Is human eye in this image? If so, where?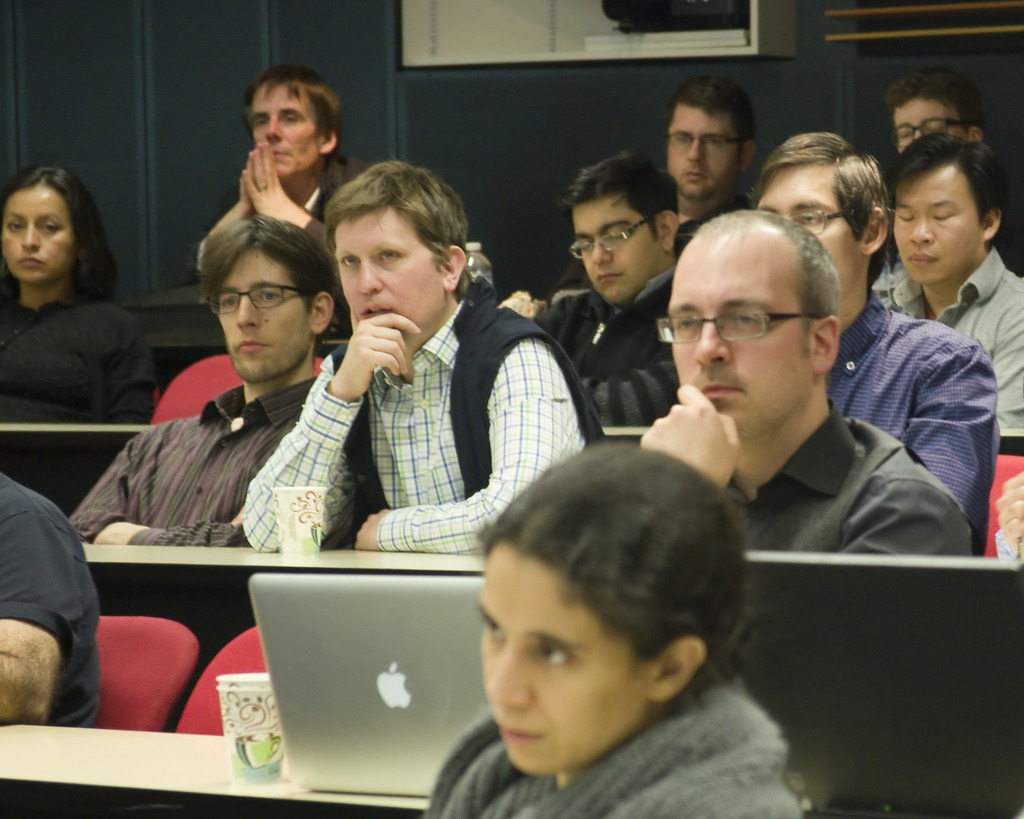
Yes, at box=[261, 288, 280, 308].
